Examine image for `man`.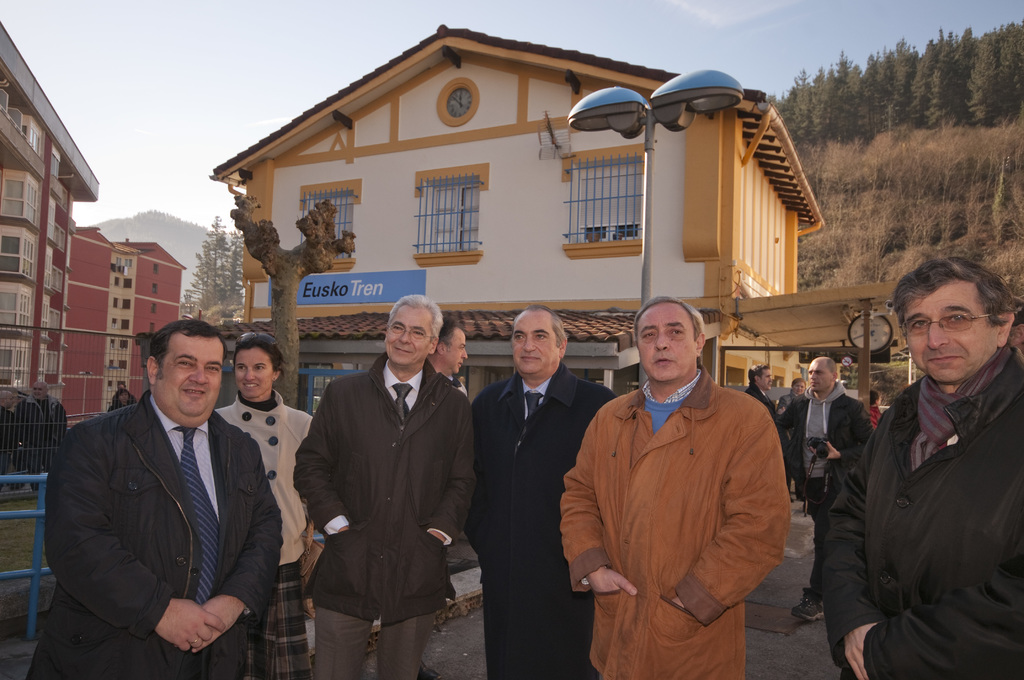
Examination result: left=0, top=388, right=15, bottom=473.
